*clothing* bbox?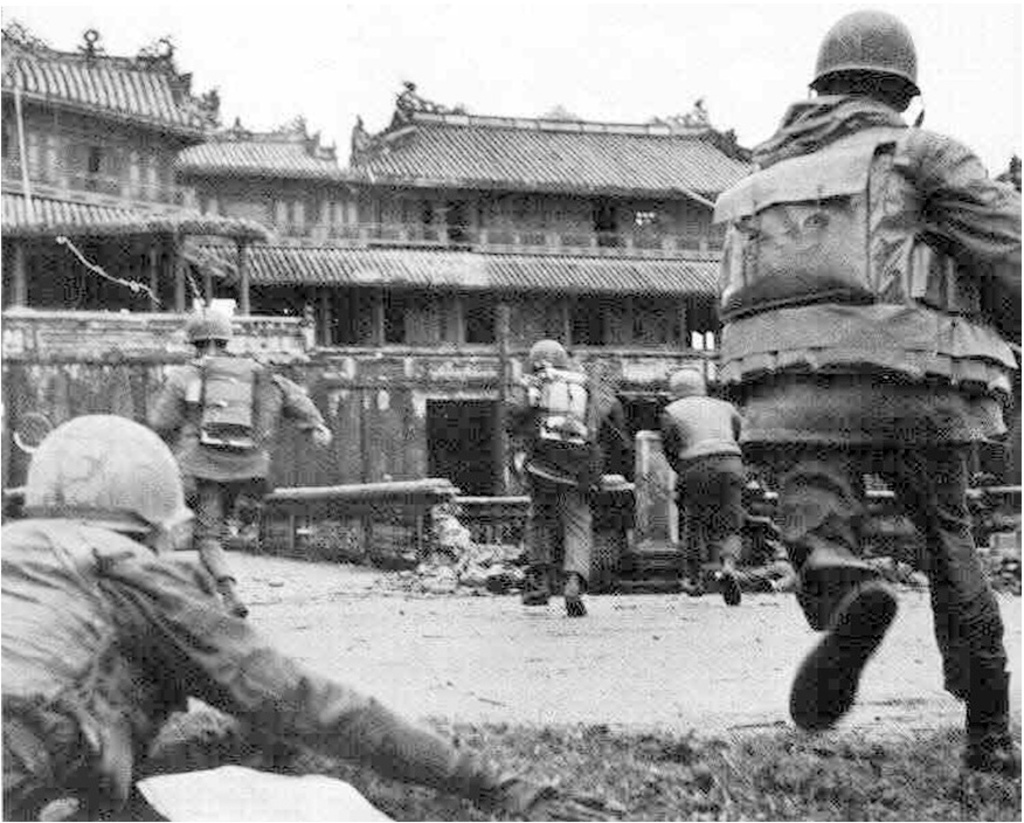
l=504, t=371, r=609, b=593
